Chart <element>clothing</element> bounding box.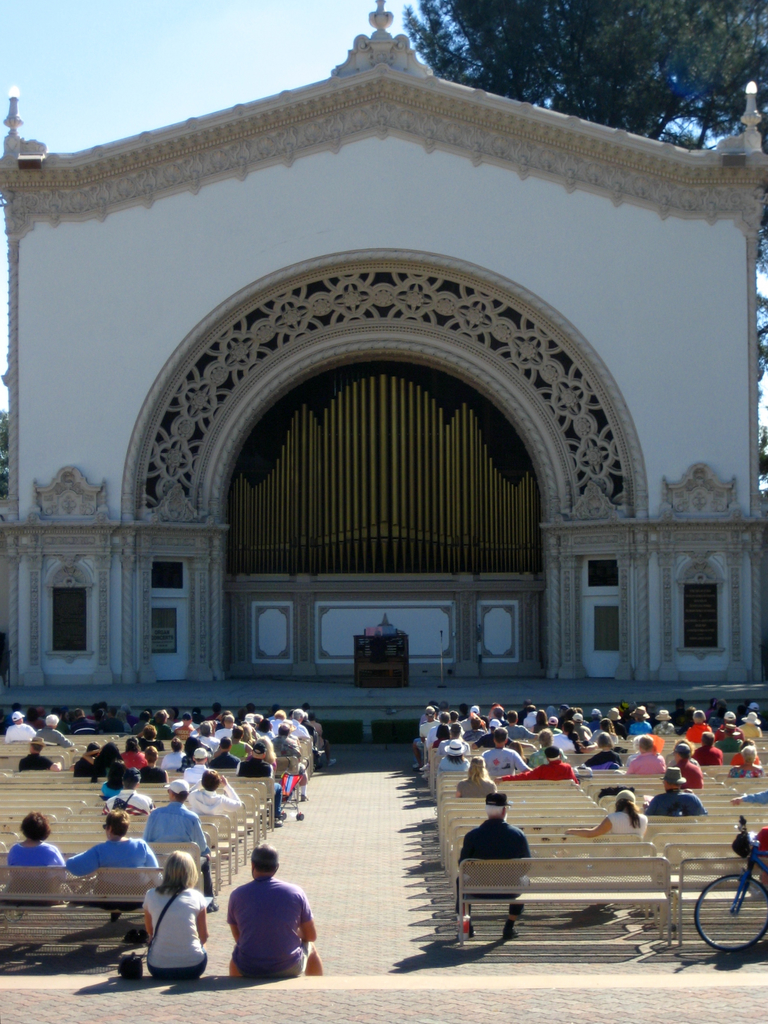
Charted: 225:872:324:972.
